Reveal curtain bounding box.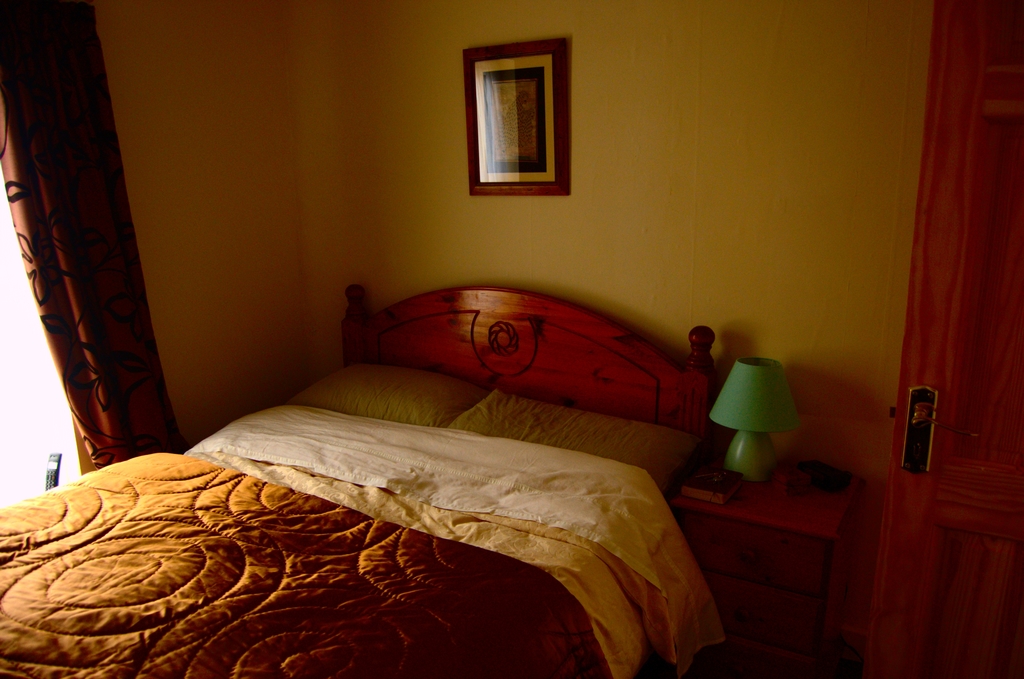
Revealed: l=0, t=0, r=193, b=525.
